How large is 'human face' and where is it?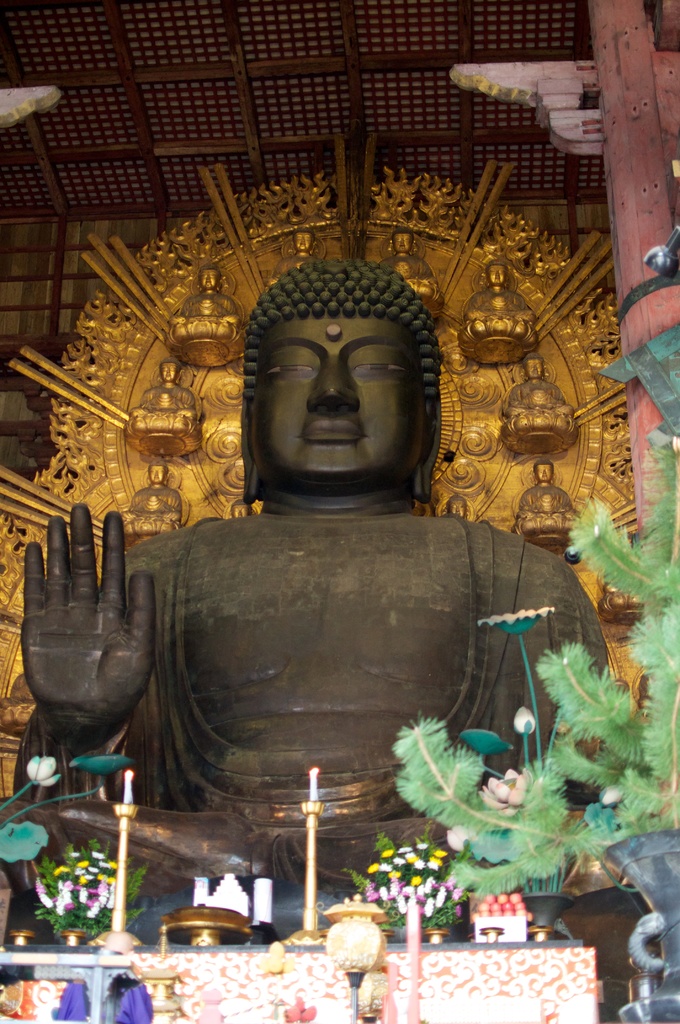
Bounding box: x1=245 y1=279 x2=434 y2=493.
